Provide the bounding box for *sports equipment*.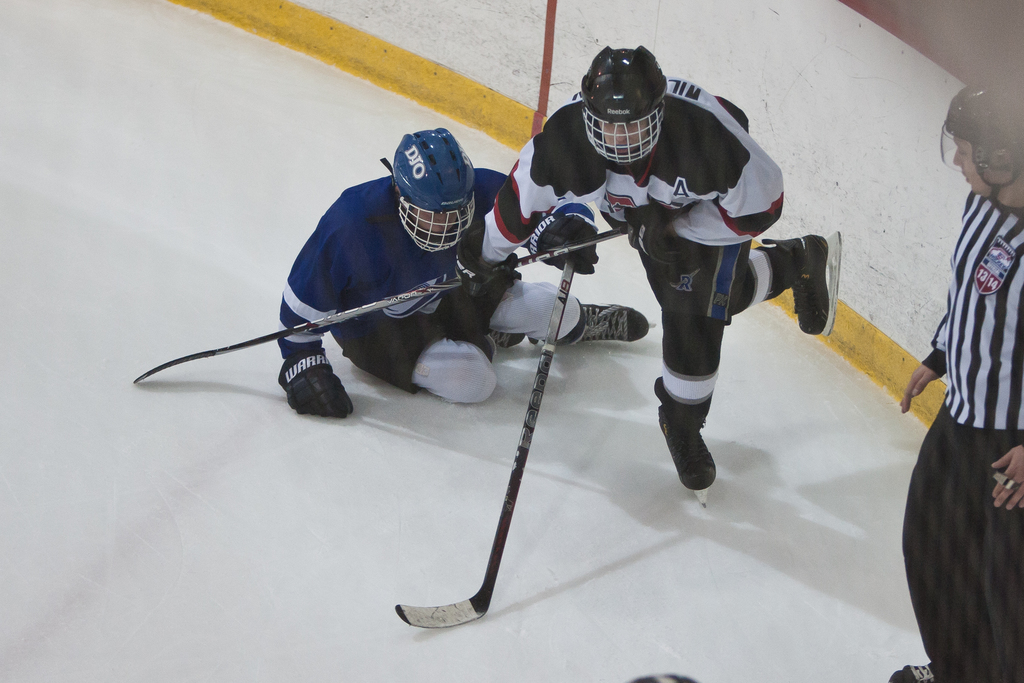
[383, 124, 476, 253].
